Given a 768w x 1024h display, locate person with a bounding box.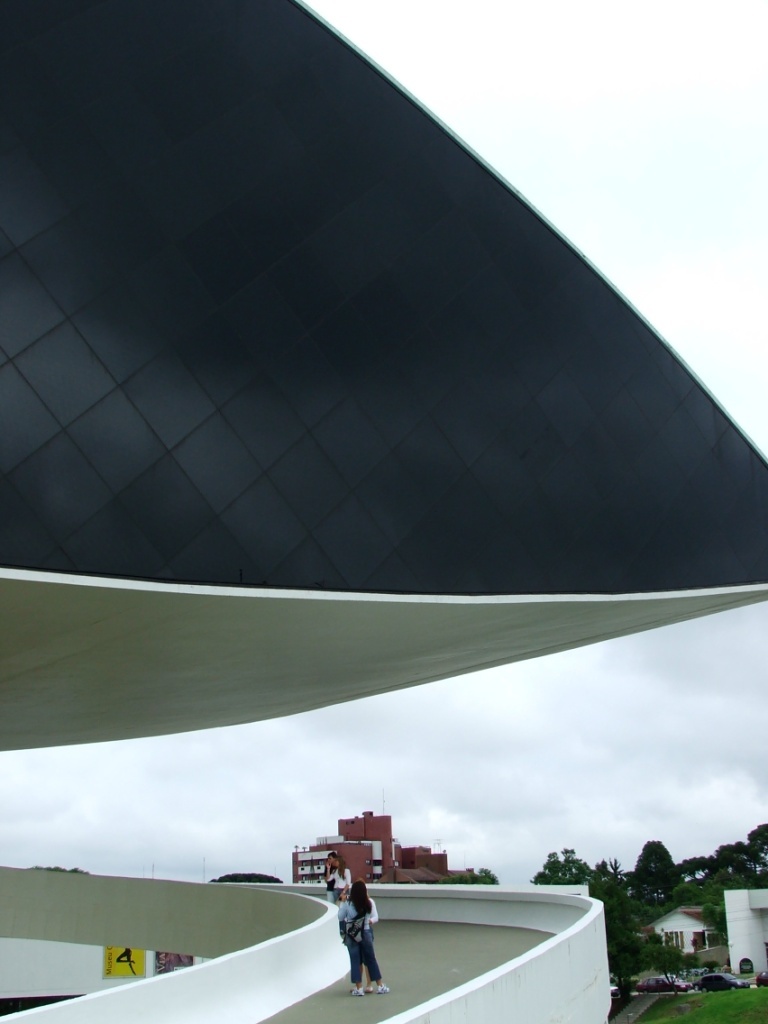
Located: box=[327, 867, 388, 999].
